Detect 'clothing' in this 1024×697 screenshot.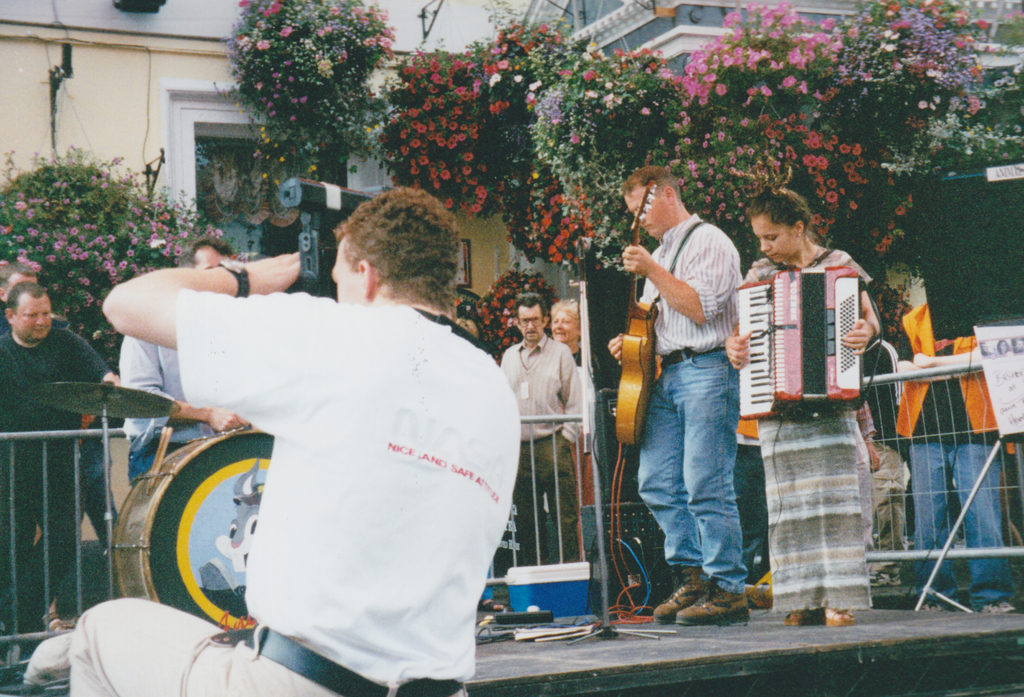
Detection: {"left": 0, "top": 294, "right": 60, "bottom": 343}.
